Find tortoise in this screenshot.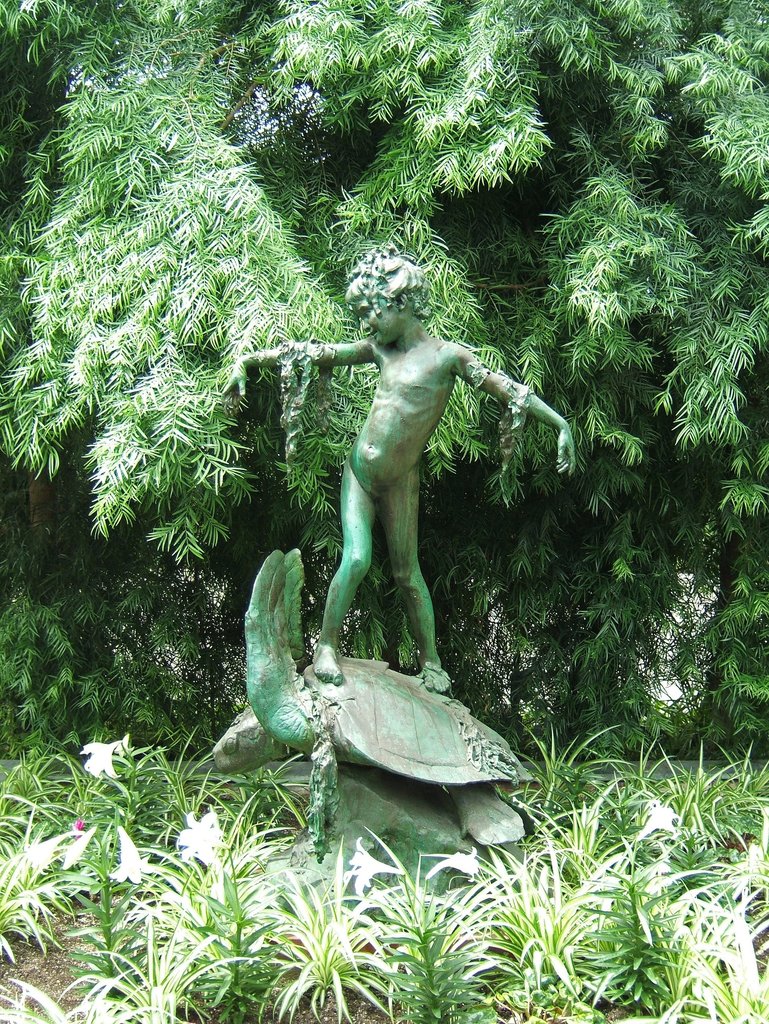
The bounding box for tortoise is 209, 648, 540, 844.
